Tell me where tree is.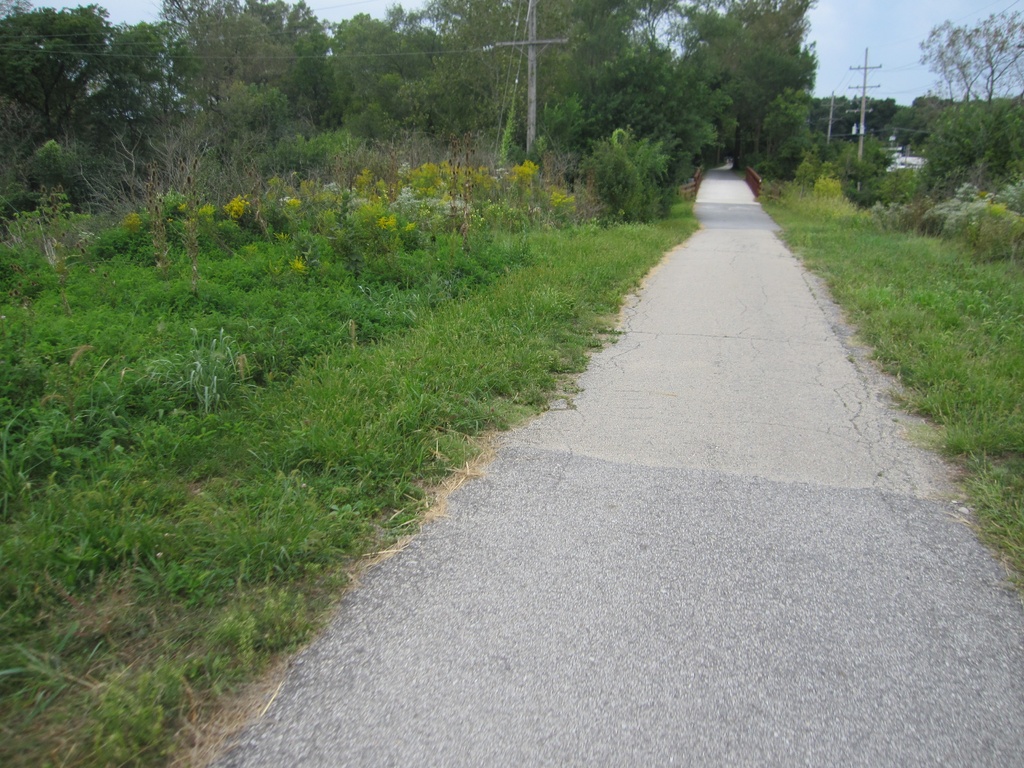
tree is at 0, 0, 102, 167.
